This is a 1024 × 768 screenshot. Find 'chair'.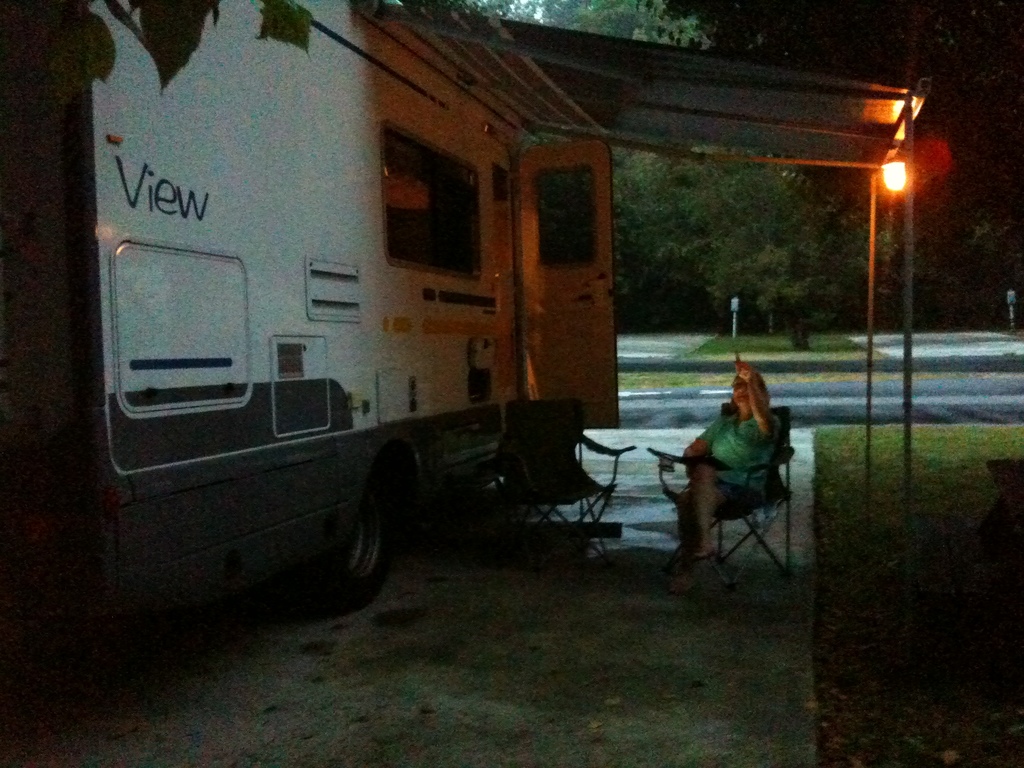
Bounding box: box=[497, 395, 637, 563].
